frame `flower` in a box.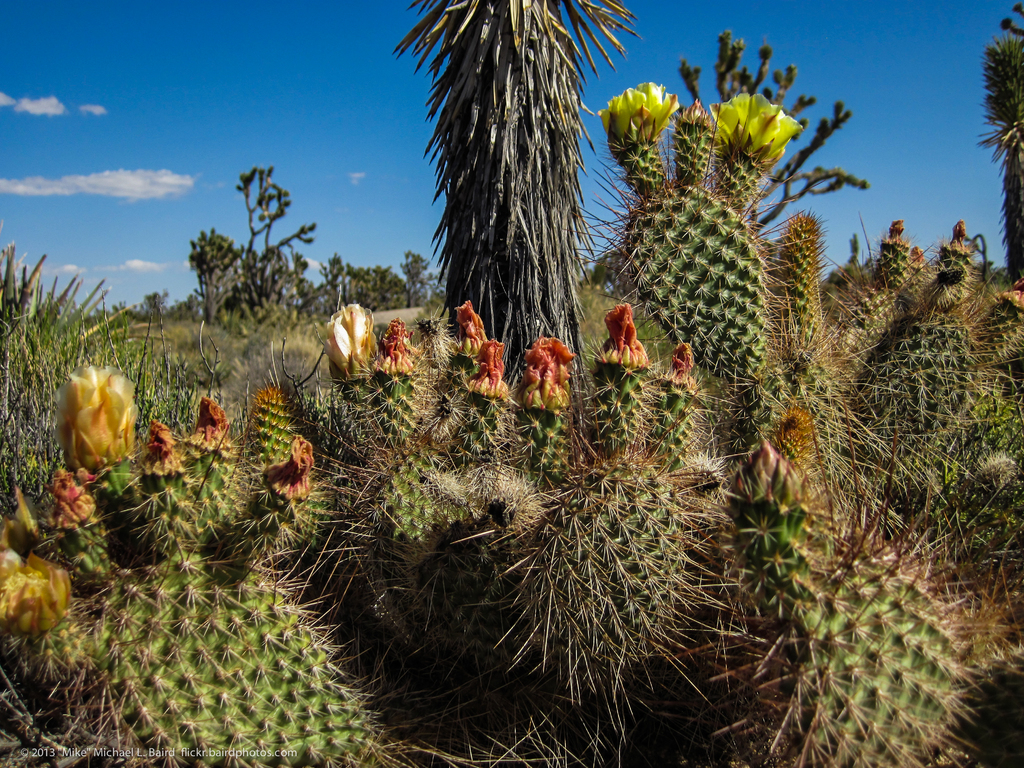
left=323, top=300, right=374, bottom=376.
